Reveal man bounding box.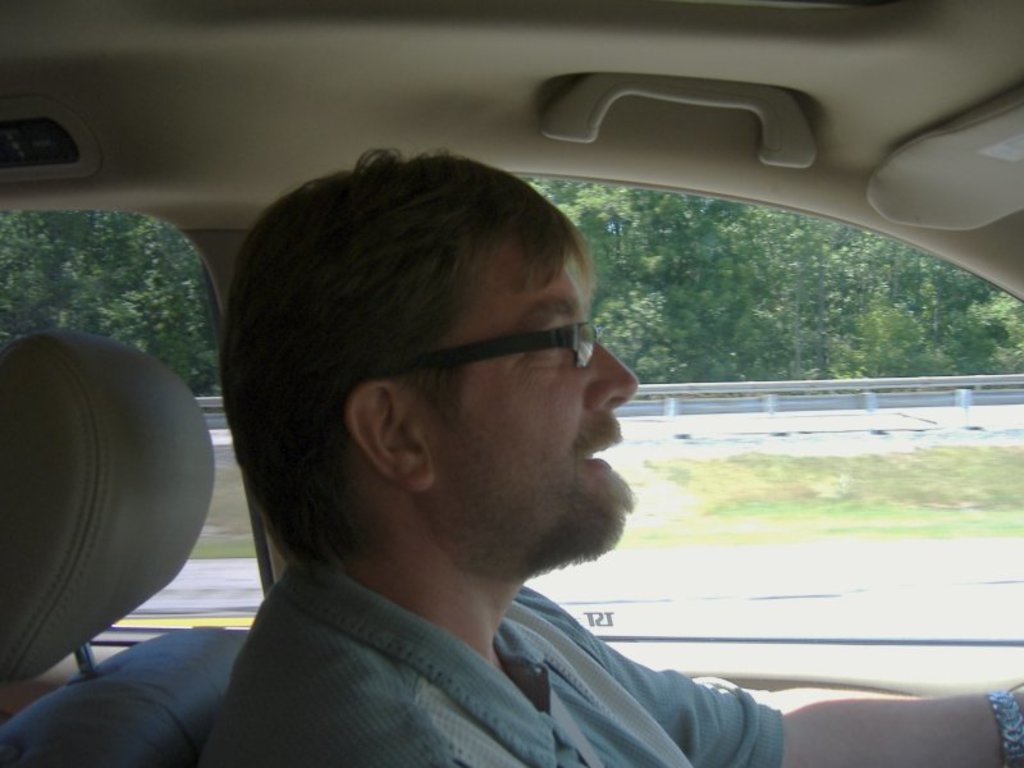
Revealed: [180,163,1023,767].
